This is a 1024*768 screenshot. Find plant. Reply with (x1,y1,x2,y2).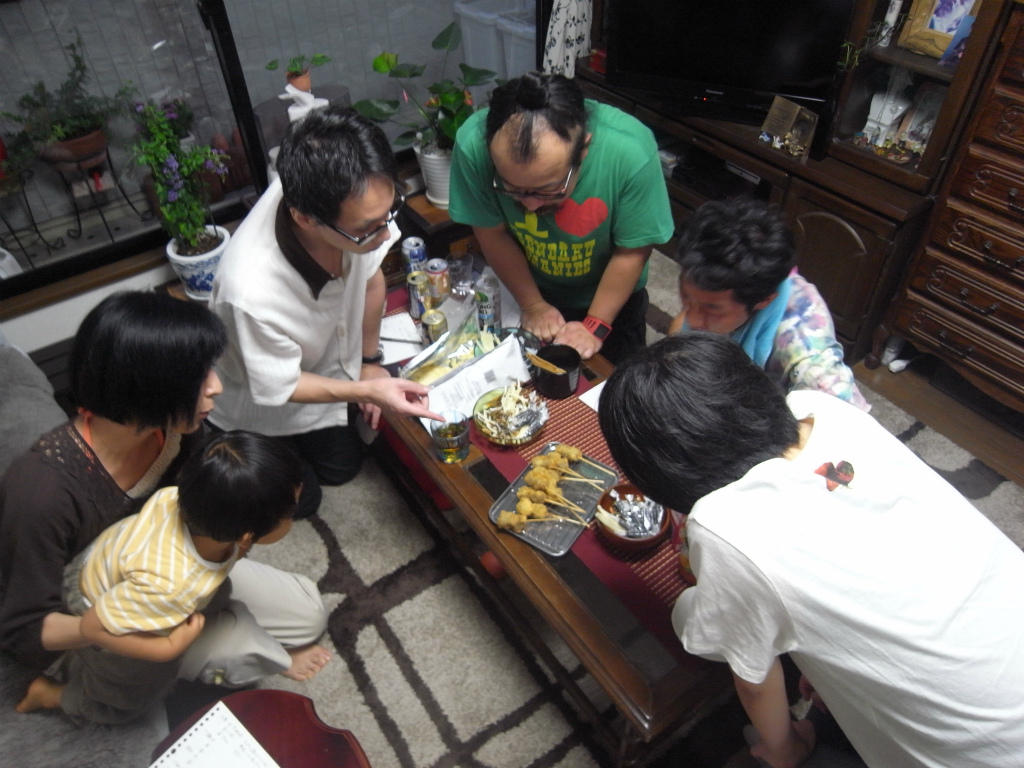
(340,12,509,154).
